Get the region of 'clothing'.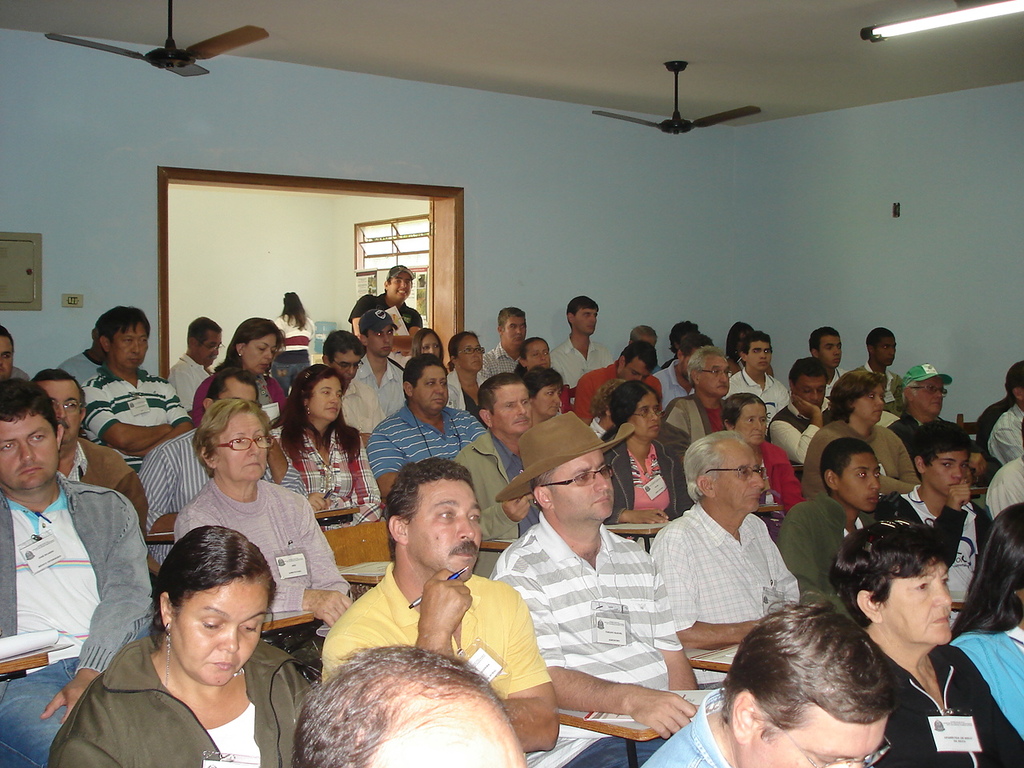
(left=143, top=426, right=209, bottom=530).
